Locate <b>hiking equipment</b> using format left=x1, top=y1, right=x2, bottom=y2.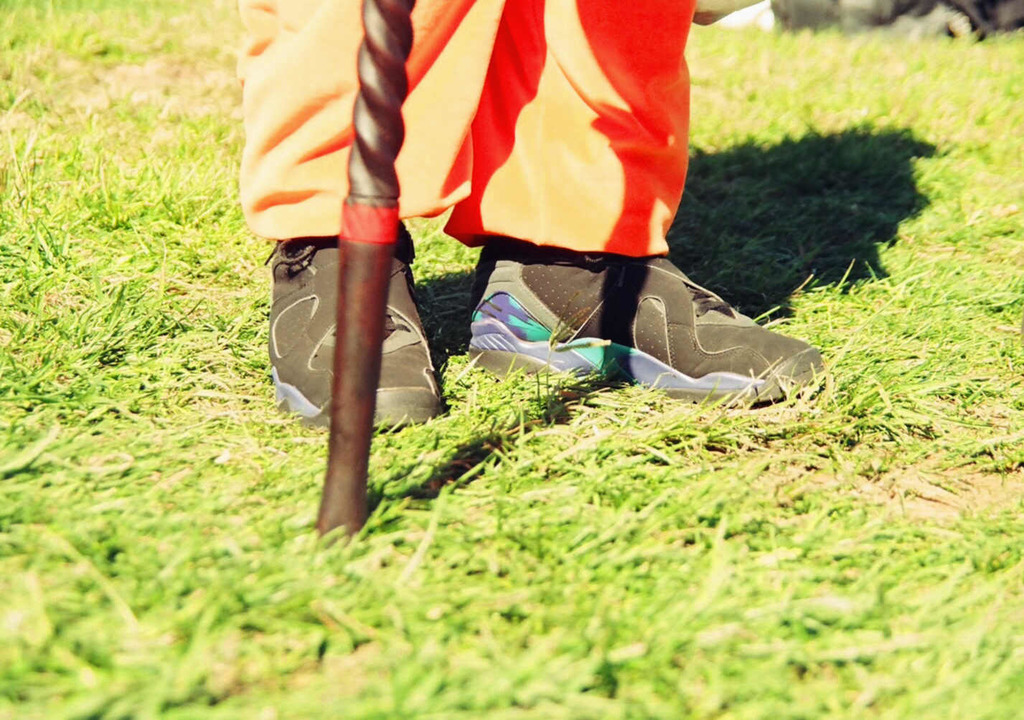
left=465, top=231, right=819, bottom=406.
